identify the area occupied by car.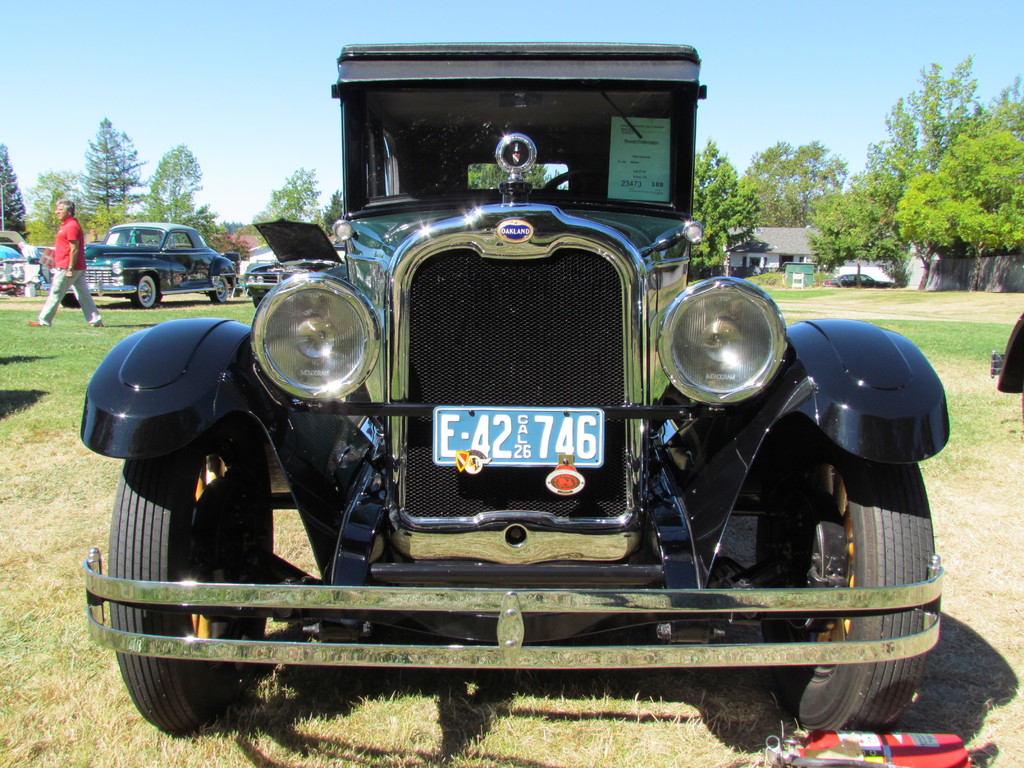
Area: 81,42,944,737.
